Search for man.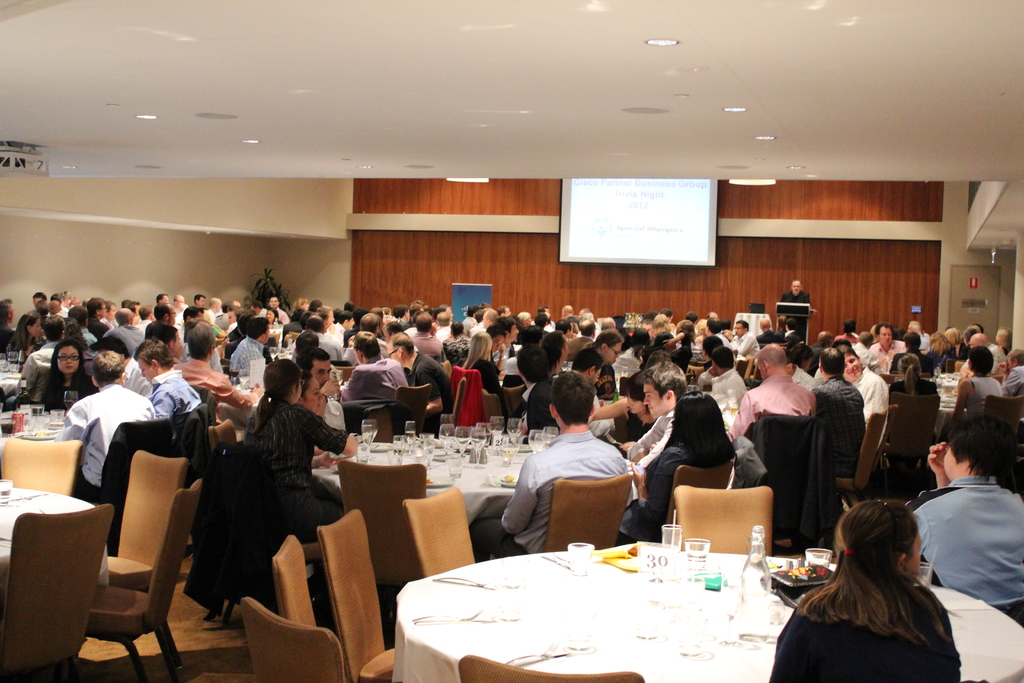
Found at box=[408, 309, 442, 372].
